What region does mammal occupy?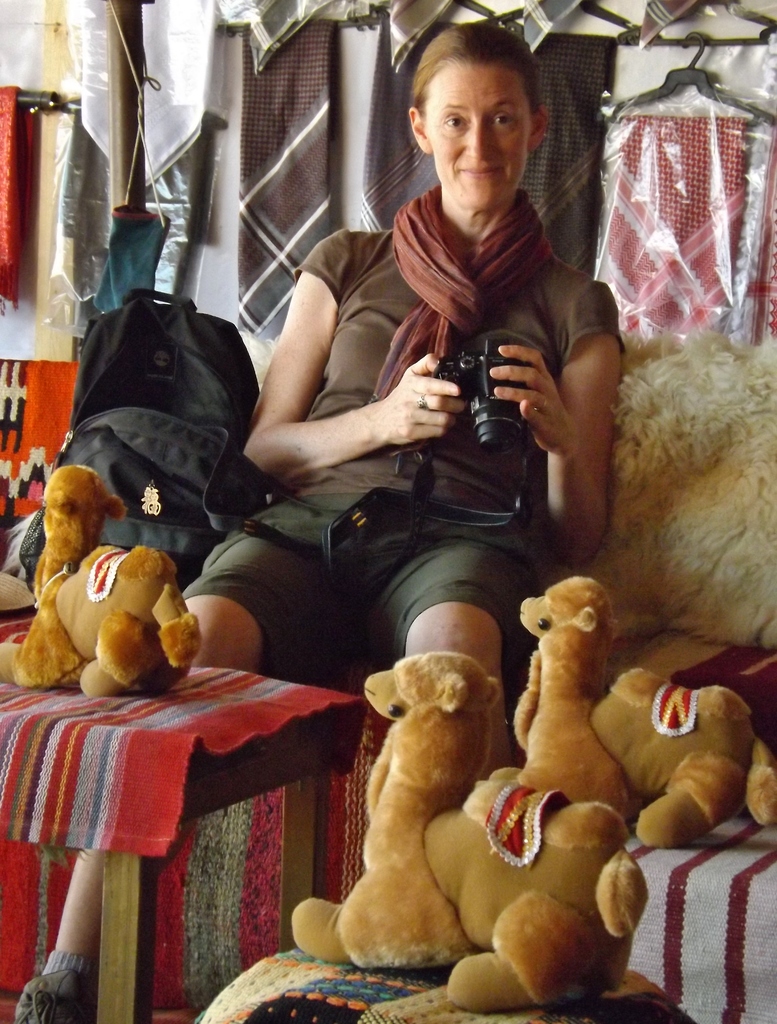
bbox(0, 459, 206, 698).
